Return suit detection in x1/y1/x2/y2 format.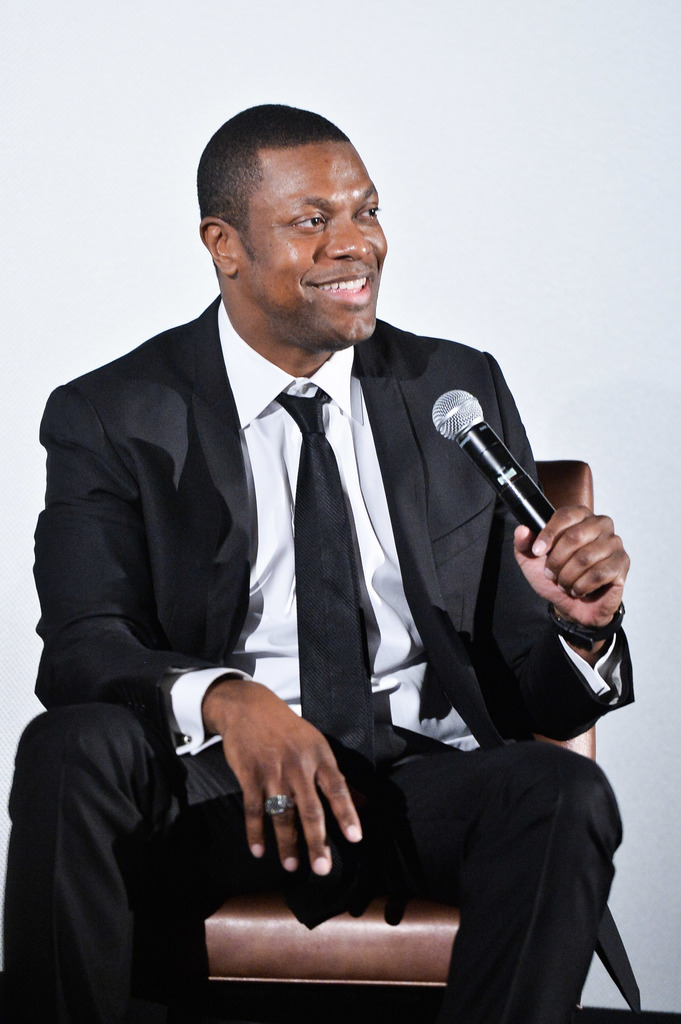
31/233/618/1006.
